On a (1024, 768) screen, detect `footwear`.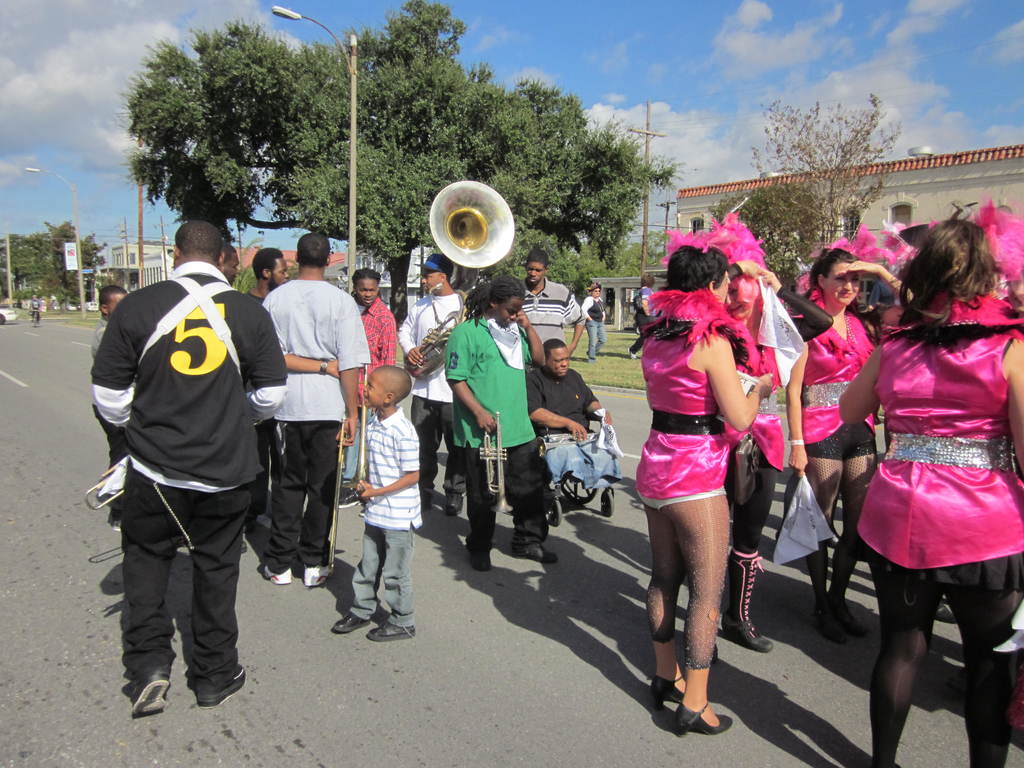
[left=304, top=564, right=330, bottom=586].
